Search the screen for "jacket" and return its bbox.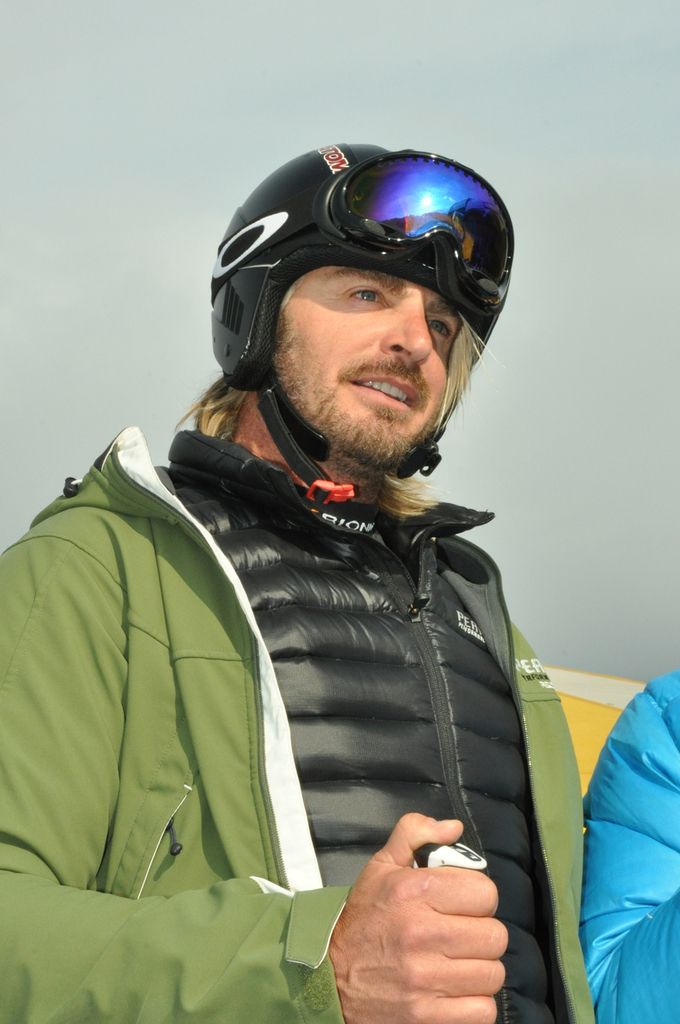
Found: pyautogui.locateOnScreen(0, 425, 597, 1023).
